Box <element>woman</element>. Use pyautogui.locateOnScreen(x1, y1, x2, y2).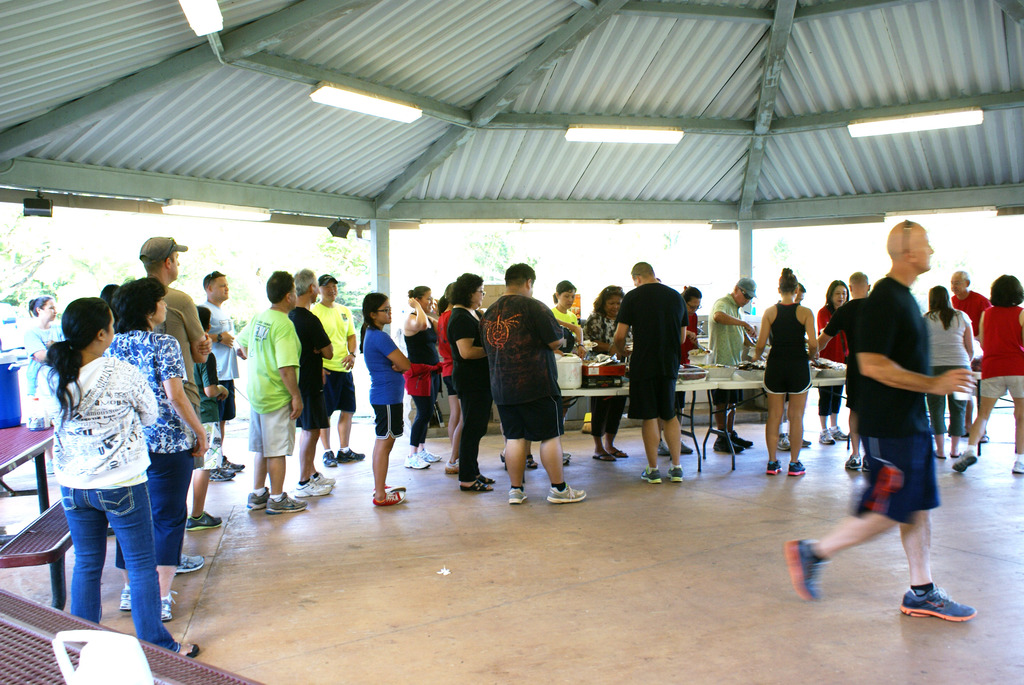
pyautogui.locateOnScreen(584, 285, 631, 463).
